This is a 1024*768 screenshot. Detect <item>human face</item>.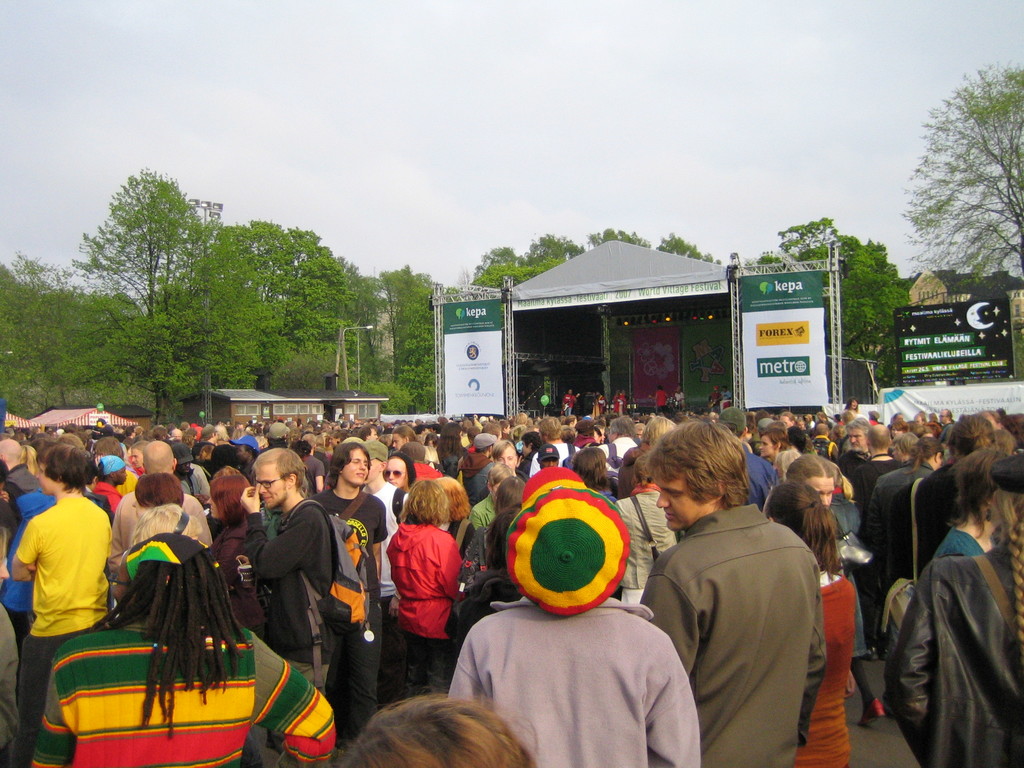
[798, 474, 833, 514].
